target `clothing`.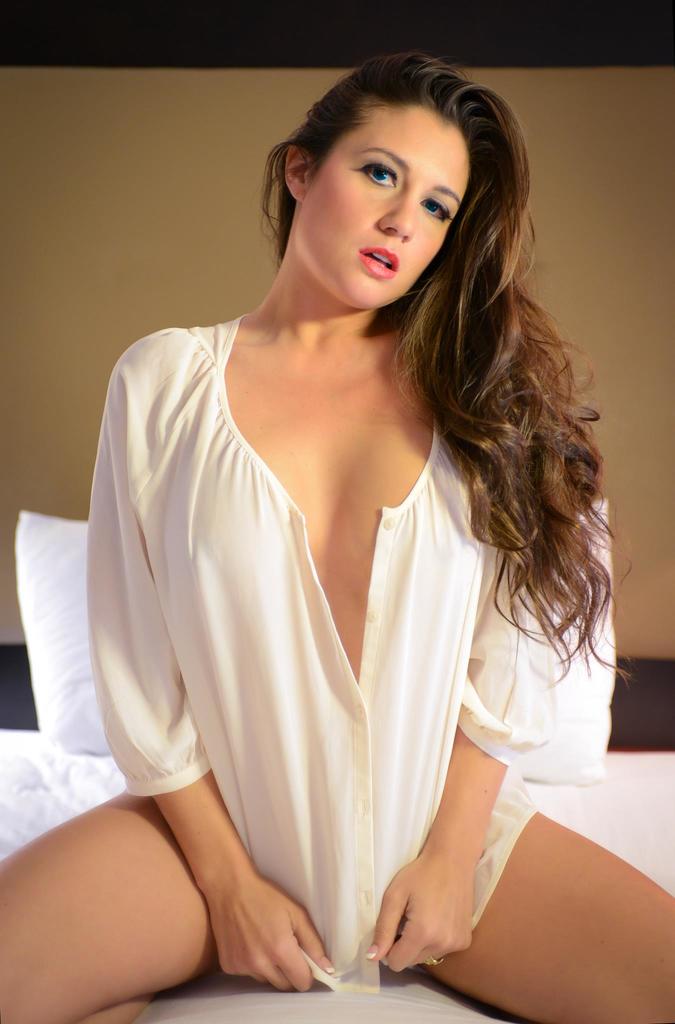
Target region: Rect(85, 316, 617, 1000).
